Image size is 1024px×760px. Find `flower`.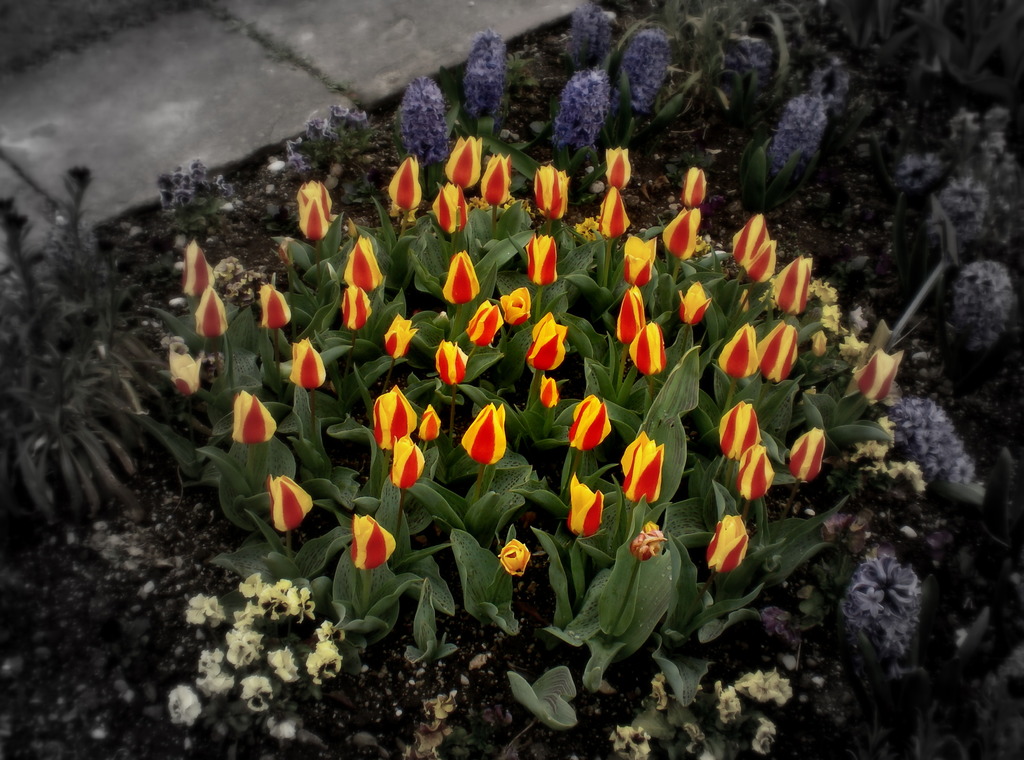
[676, 277, 714, 327].
